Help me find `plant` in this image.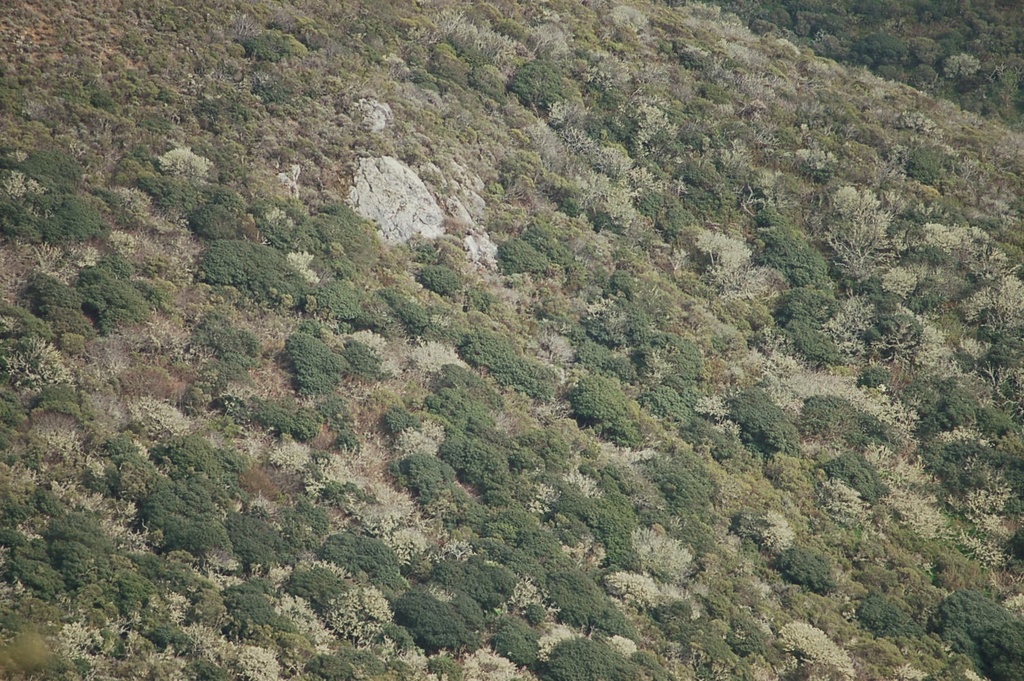
Found it: (x1=467, y1=334, x2=543, y2=398).
